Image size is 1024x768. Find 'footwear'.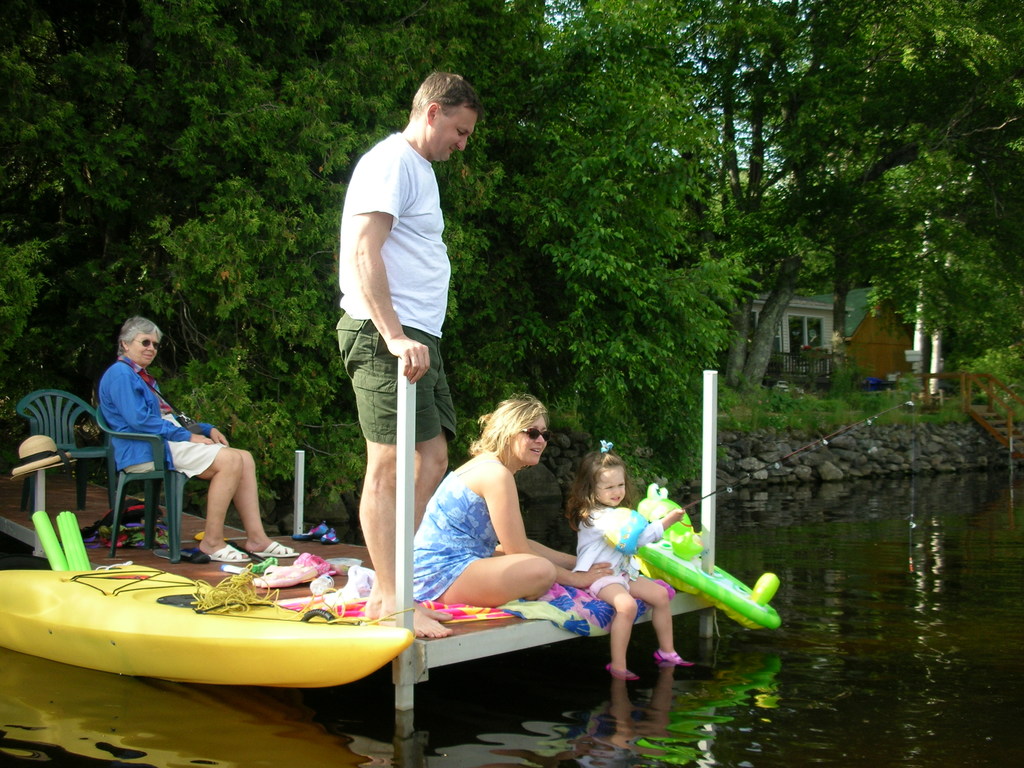
box=[655, 650, 688, 662].
